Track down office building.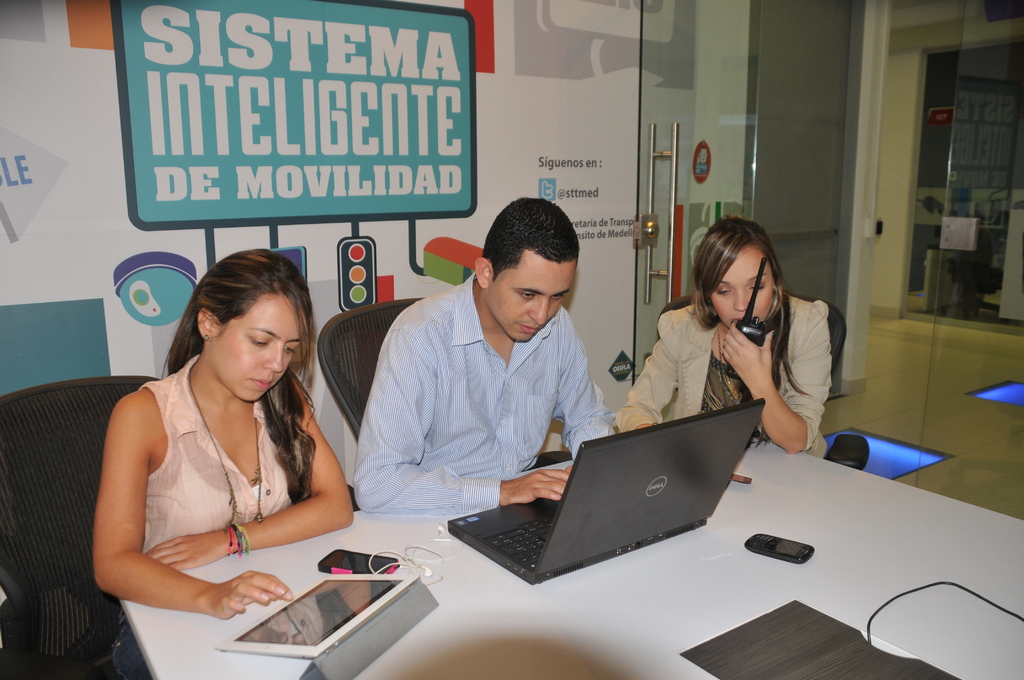
Tracked to 89:22:986:672.
